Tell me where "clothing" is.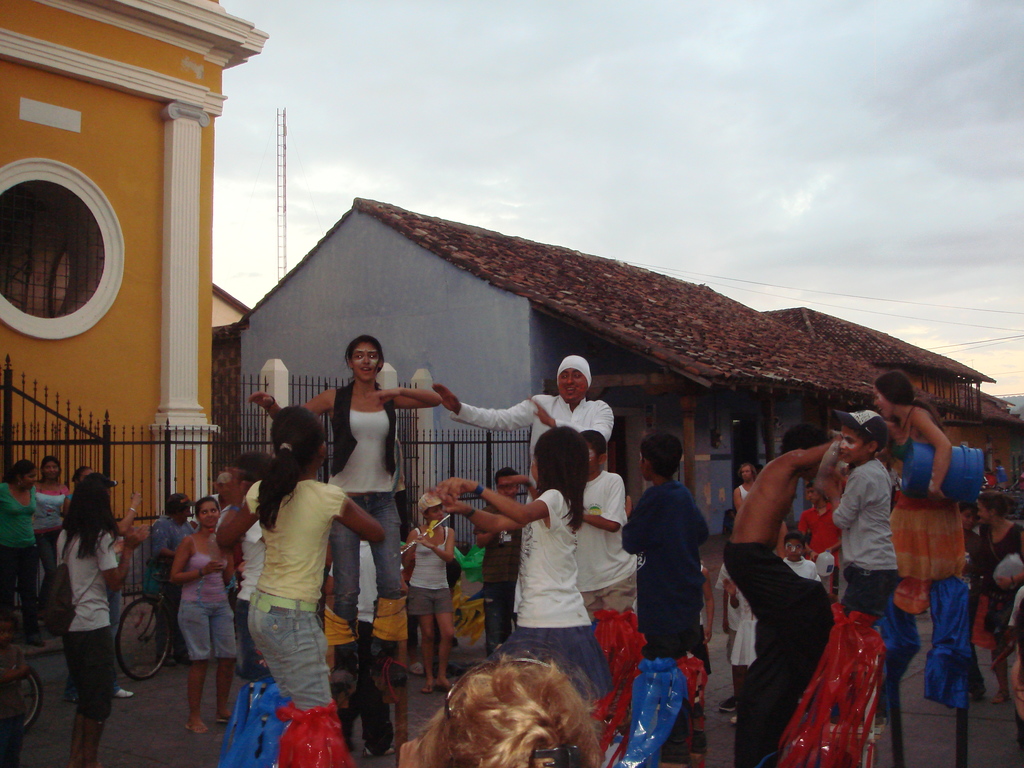
"clothing" is at [782,557,822,581].
